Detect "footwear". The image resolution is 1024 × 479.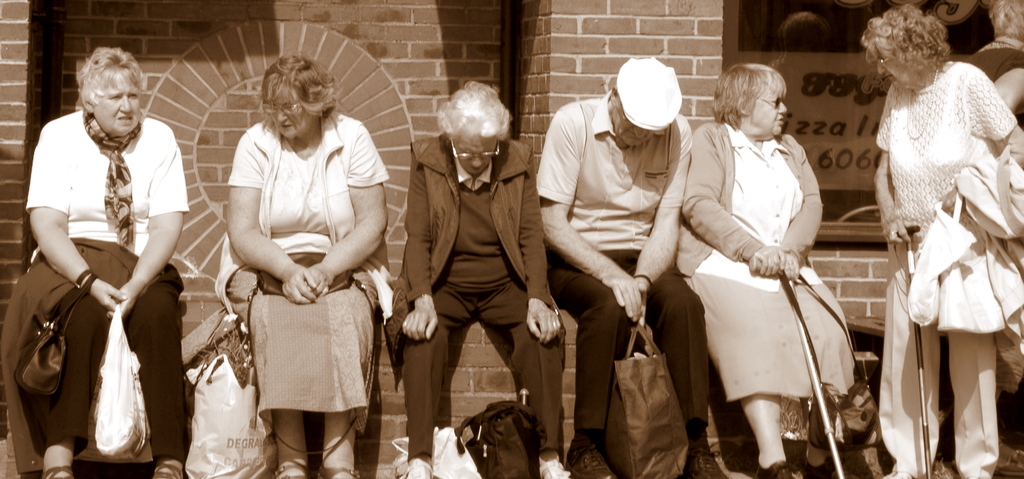
538 453 572 478.
